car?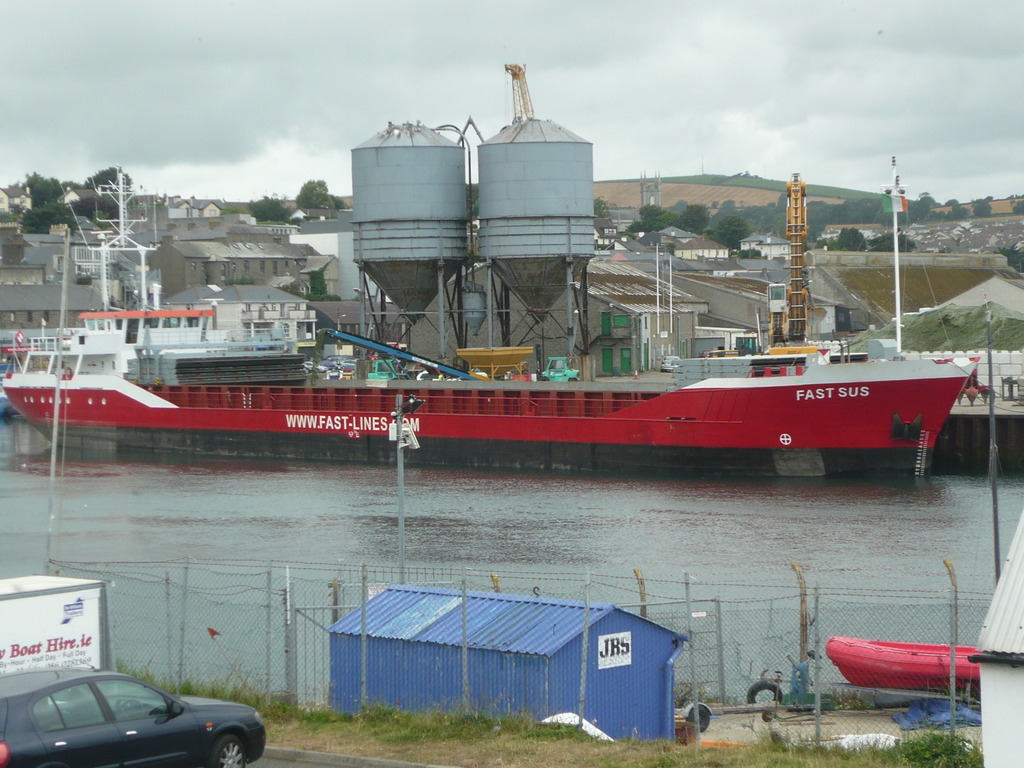
0,656,268,767
